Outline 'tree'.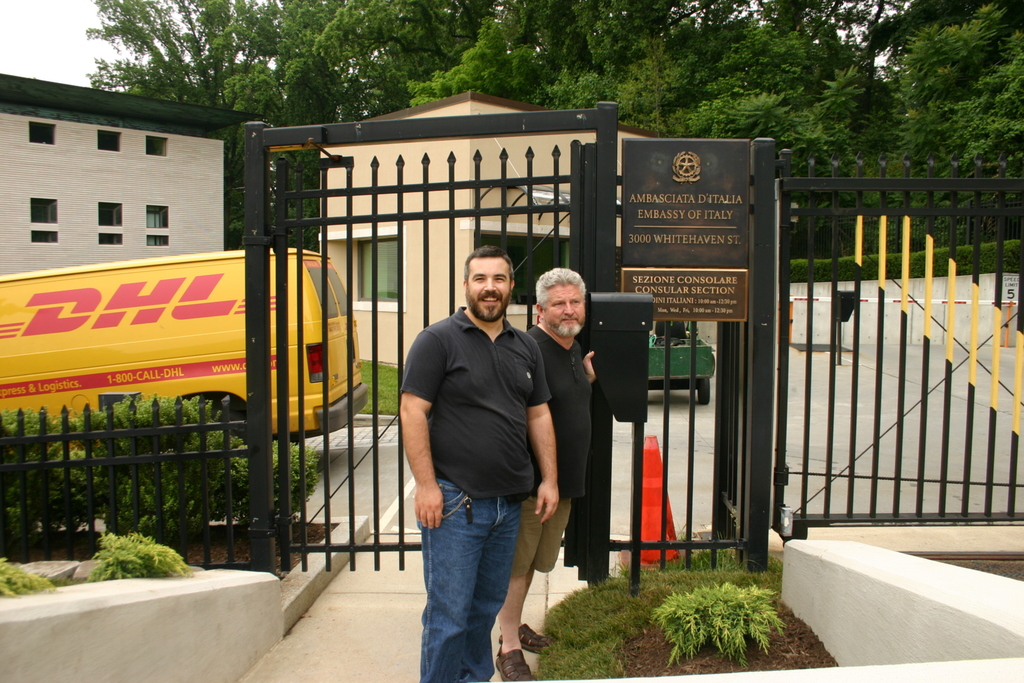
Outline: [x1=89, y1=0, x2=291, y2=251].
